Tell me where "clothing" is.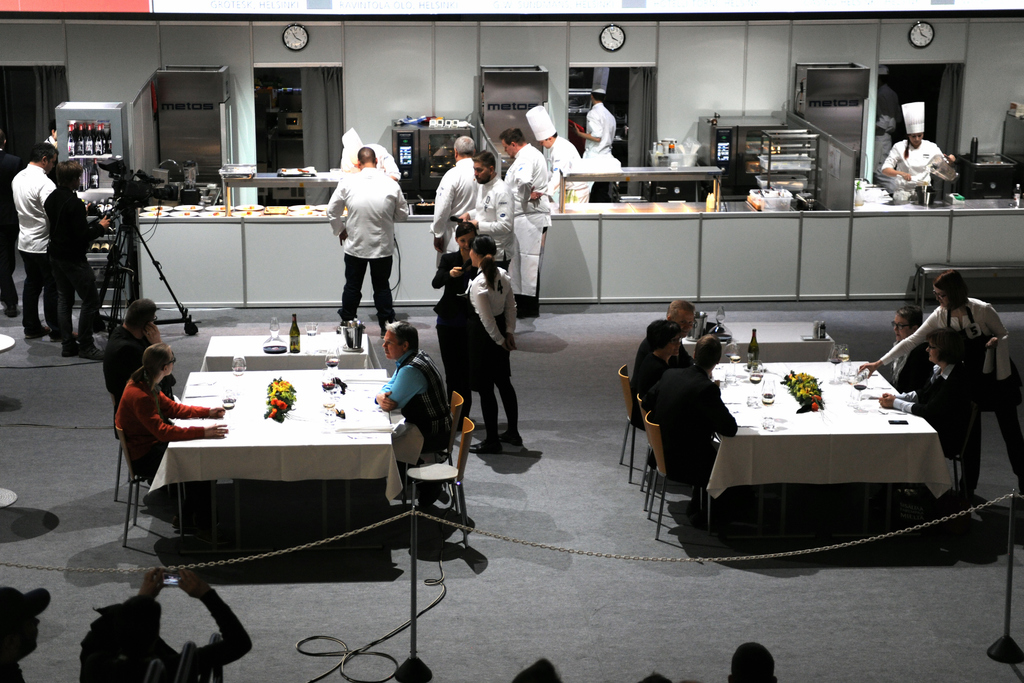
"clothing" is at box(99, 324, 147, 402).
